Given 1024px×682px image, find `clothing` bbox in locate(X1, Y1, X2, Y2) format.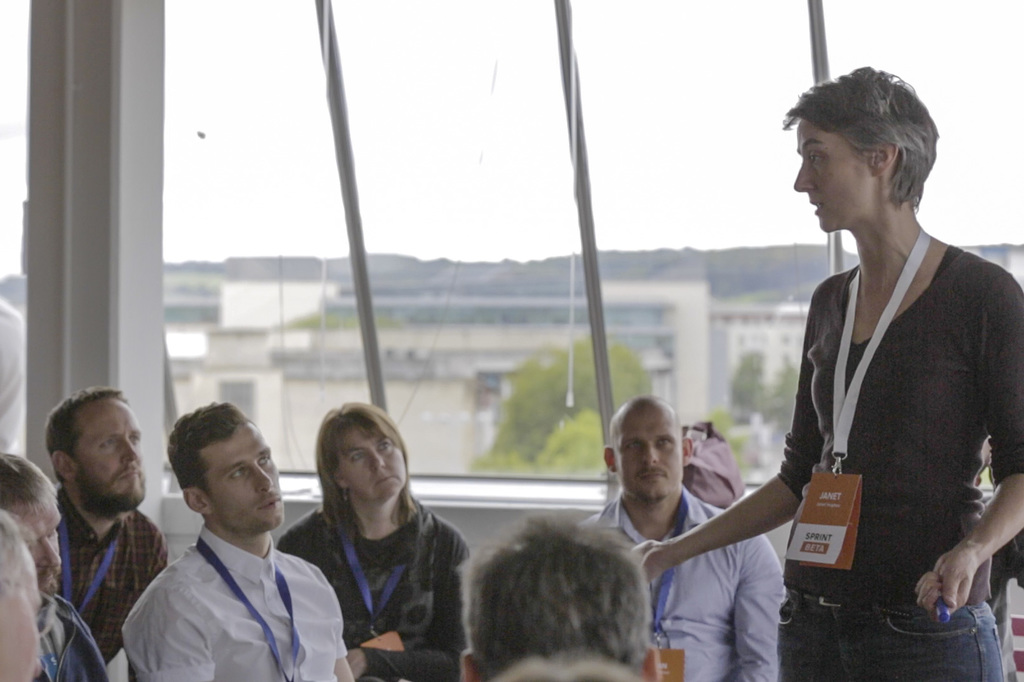
locate(106, 503, 341, 681).
